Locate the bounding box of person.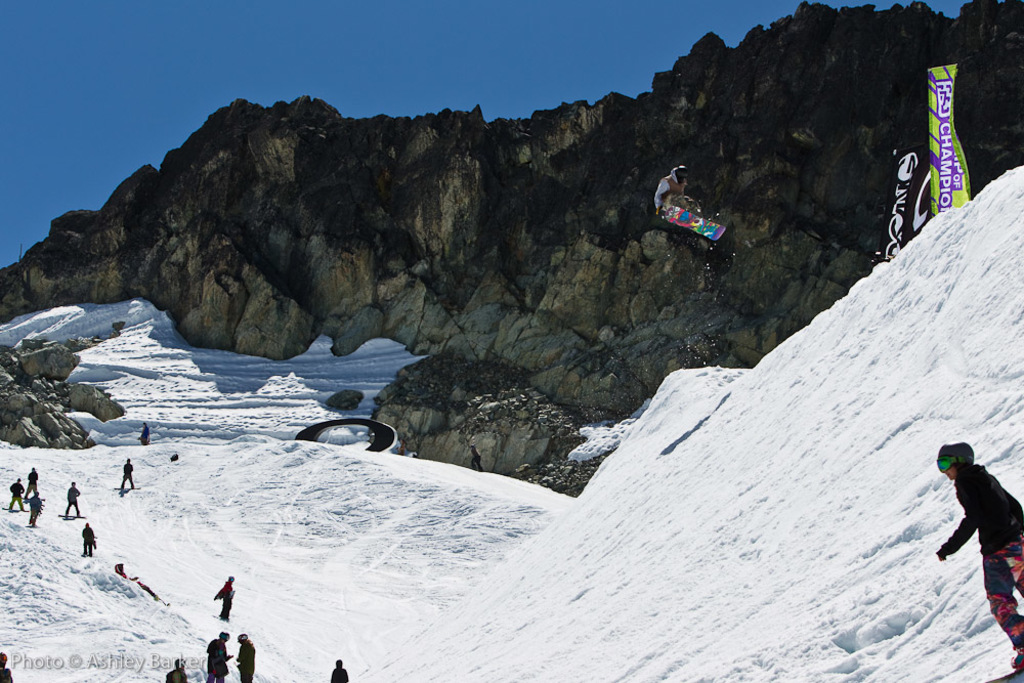
Bounding box: (left=8, top=475, right=23, bottom=520).
